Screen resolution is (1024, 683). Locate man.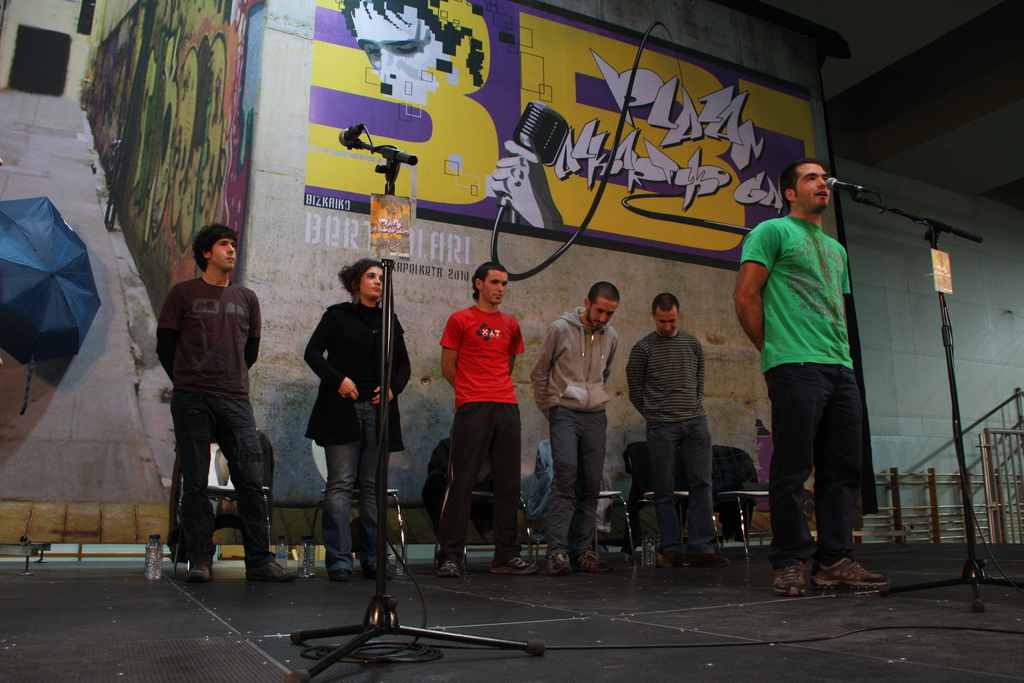
(left=623, top=291, right=721, bottom=584).
